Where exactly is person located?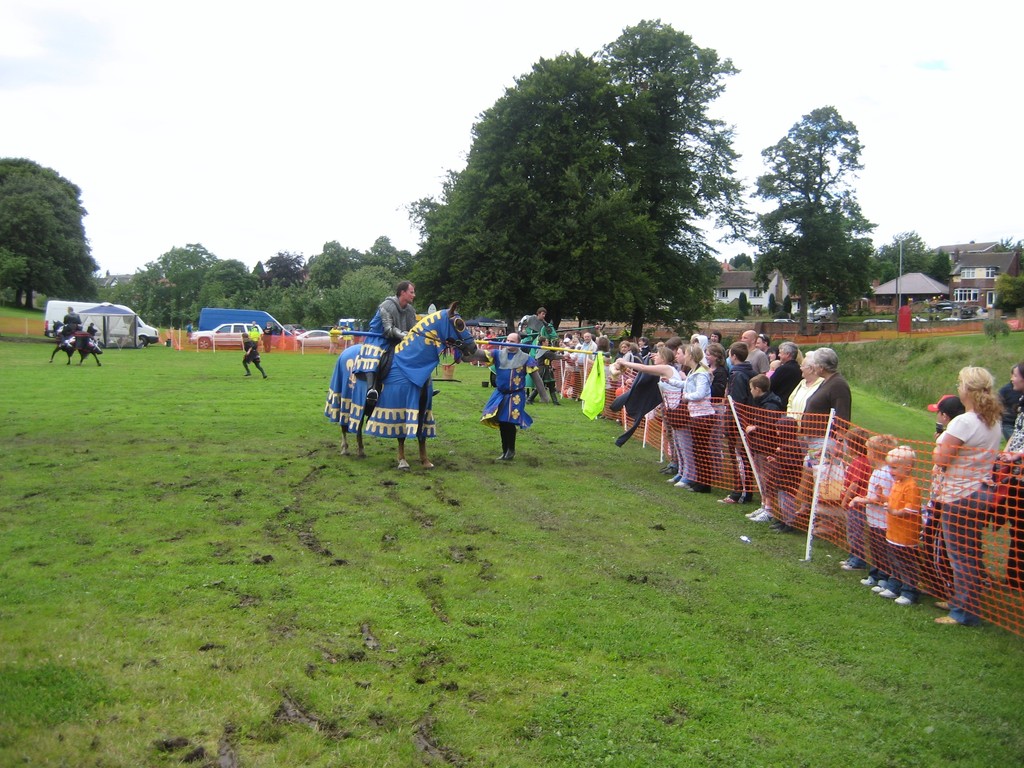
Its bounding box is (x1=241, y1=330, x2=268, y2=380).
